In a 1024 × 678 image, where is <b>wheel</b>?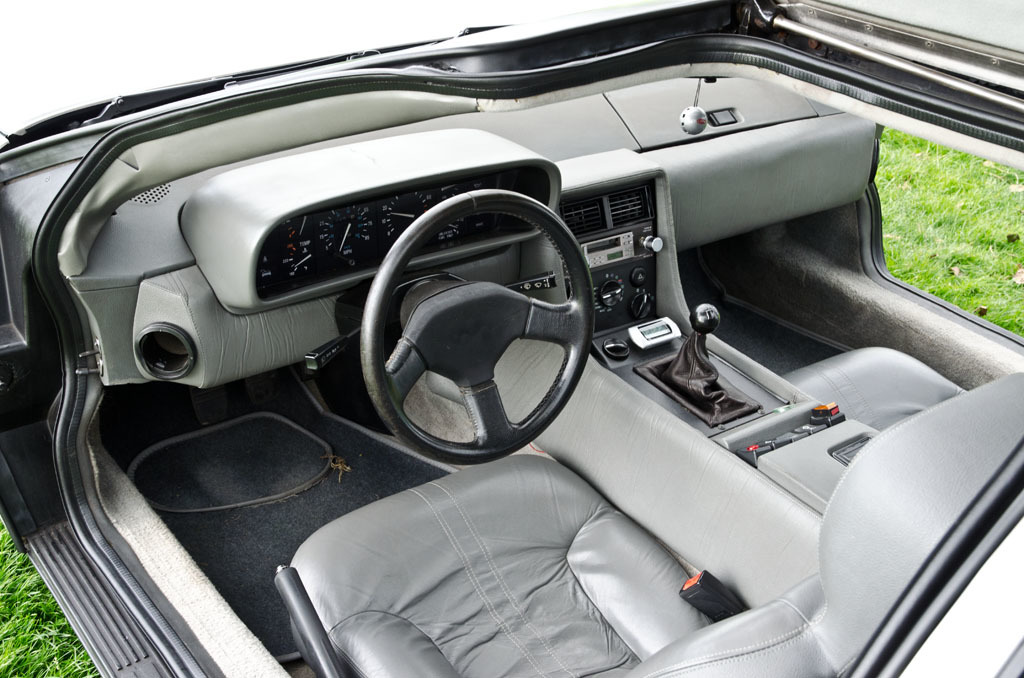
(345,154,608,476).
